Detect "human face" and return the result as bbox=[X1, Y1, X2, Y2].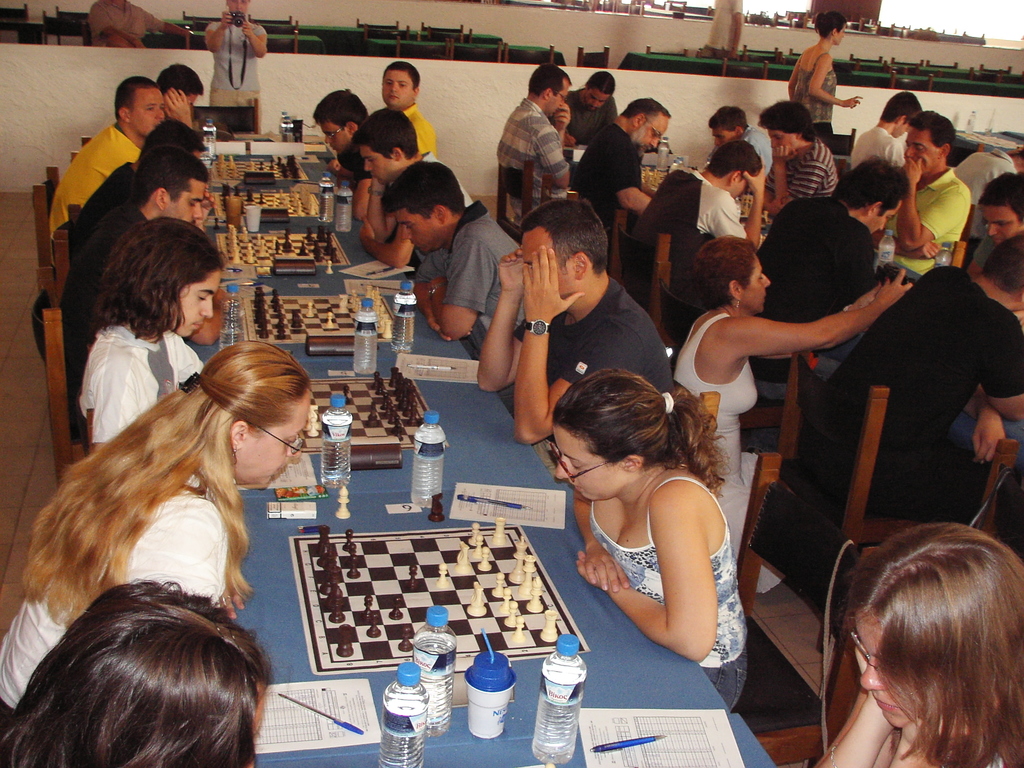
bbox=[128, 88, 165, 136].
